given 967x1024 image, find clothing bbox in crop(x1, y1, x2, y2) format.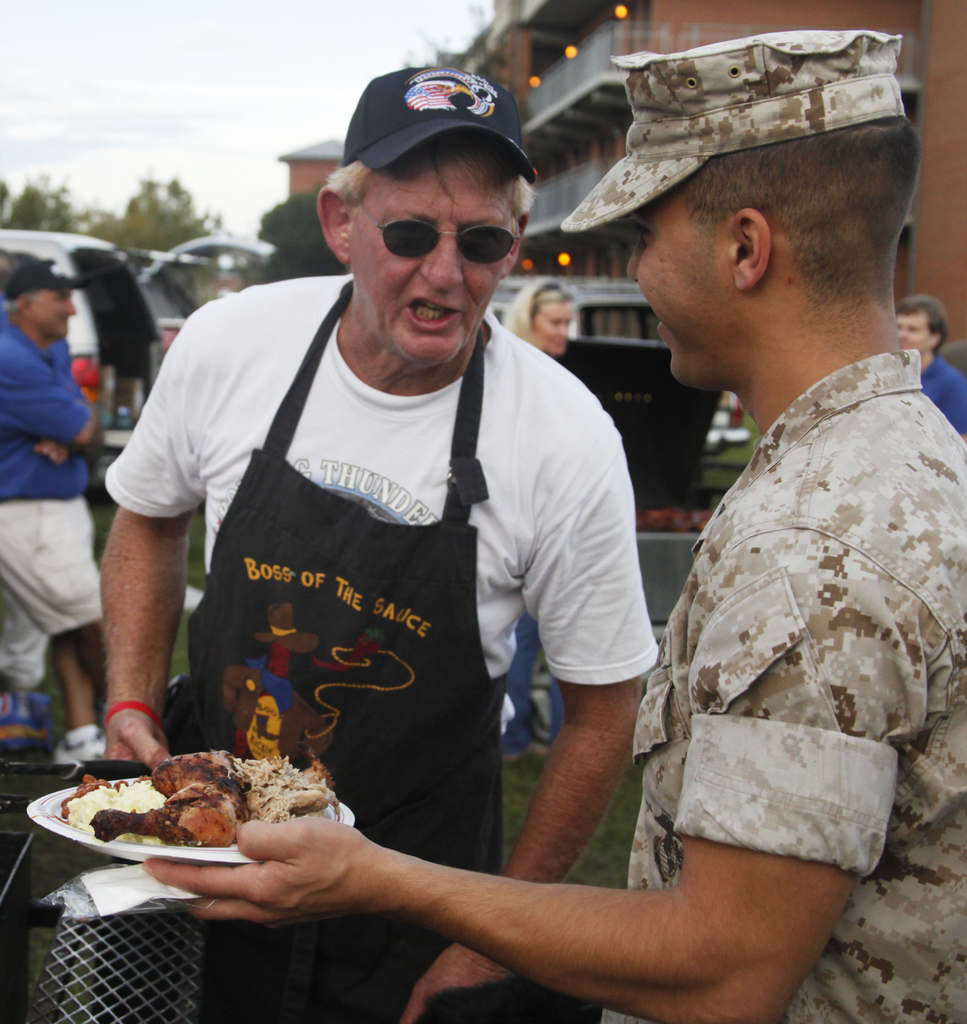
crop(102, 271, 661, 1023).
